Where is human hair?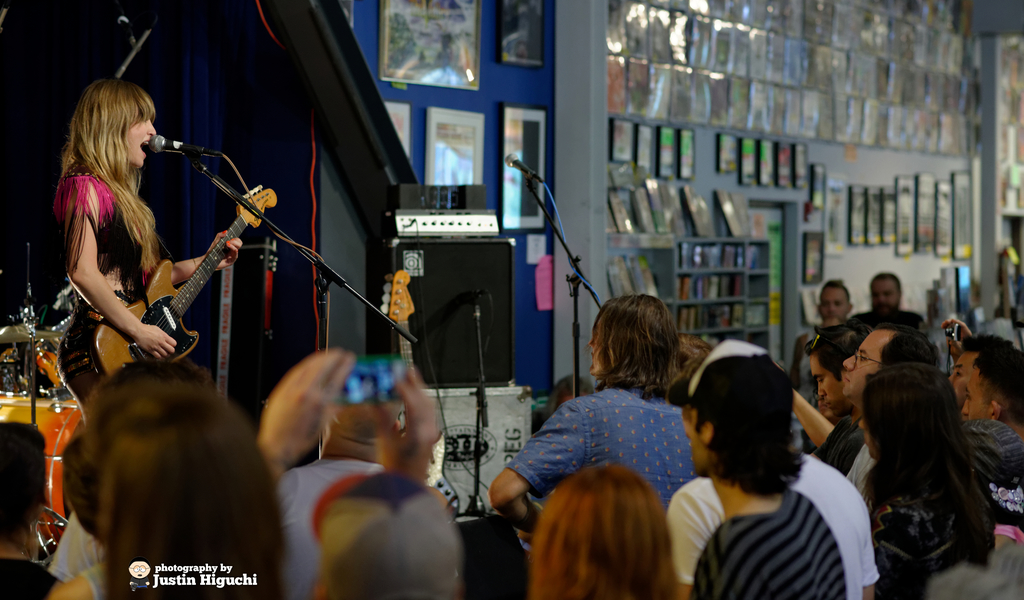
crop(804, 326, 870, 390).
